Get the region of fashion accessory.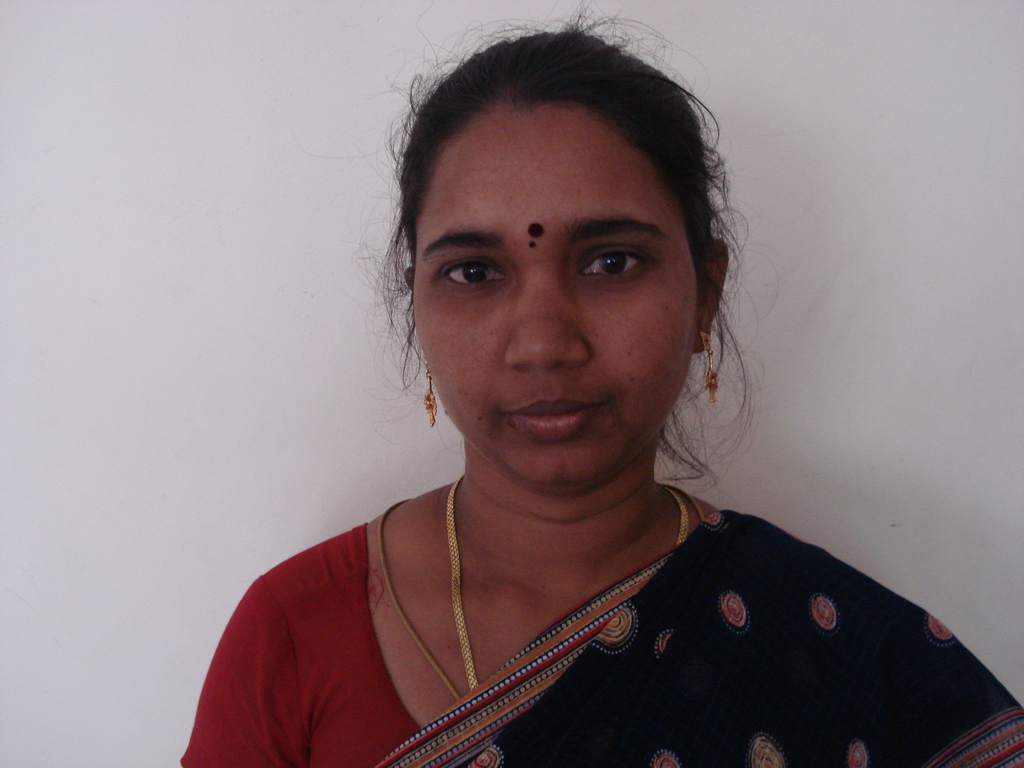
(left=428, top=374, right=440, bottom=422).
